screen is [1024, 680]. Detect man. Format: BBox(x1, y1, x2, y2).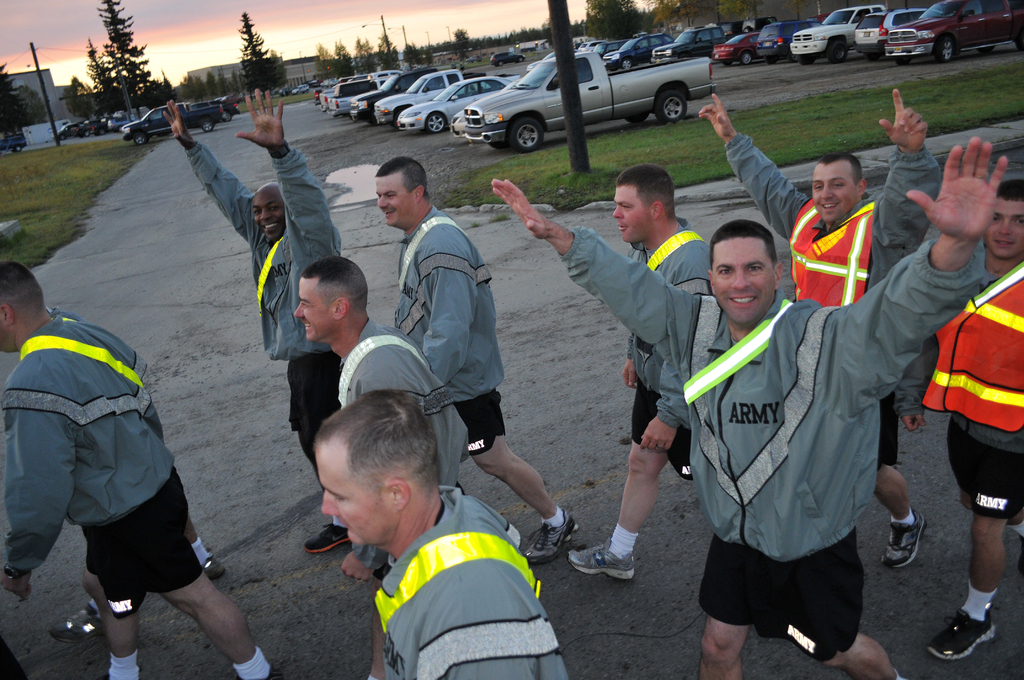
BBox(694, 91, 950, 570).
